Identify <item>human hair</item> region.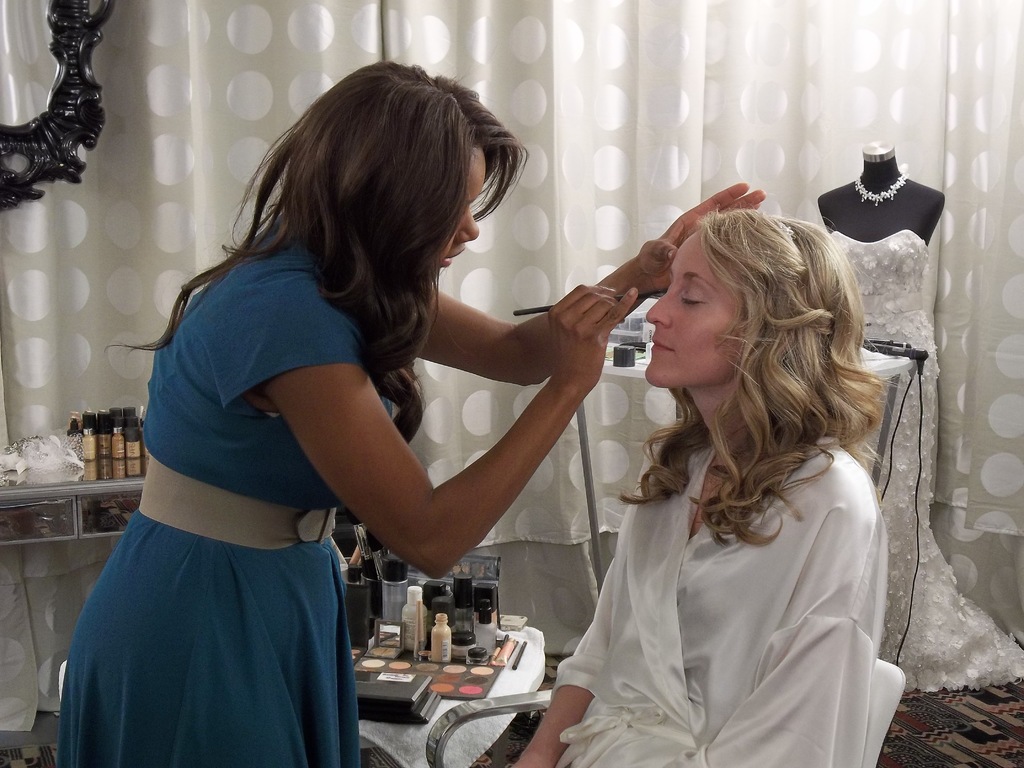
Region: <region>106, 60, 533, 444</region>.
